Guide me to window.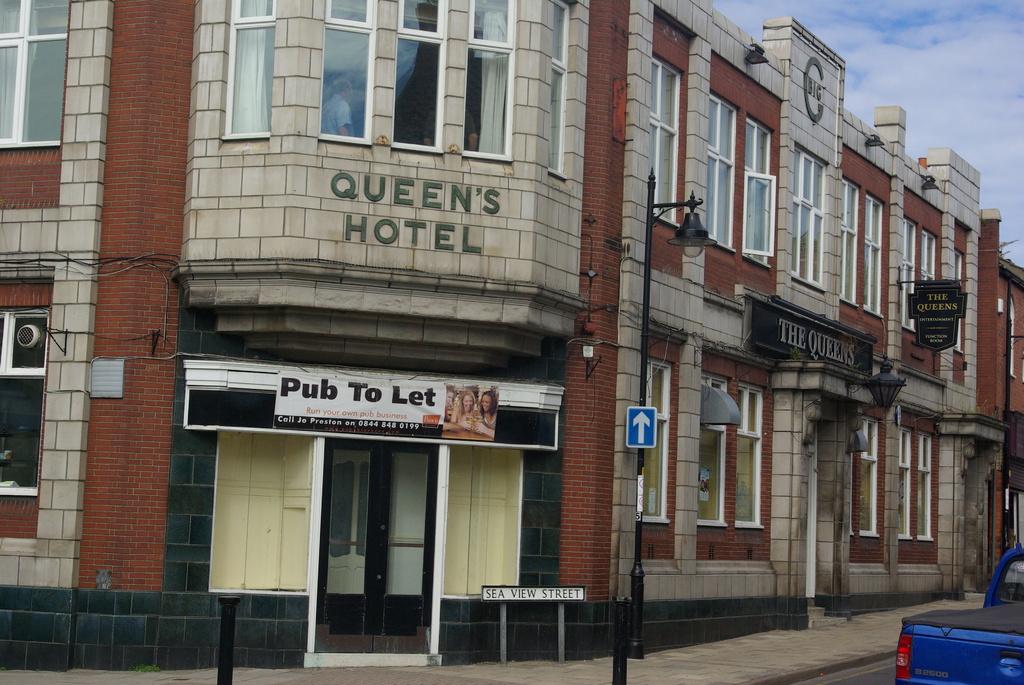
Guidance: 952,250,963,349.
